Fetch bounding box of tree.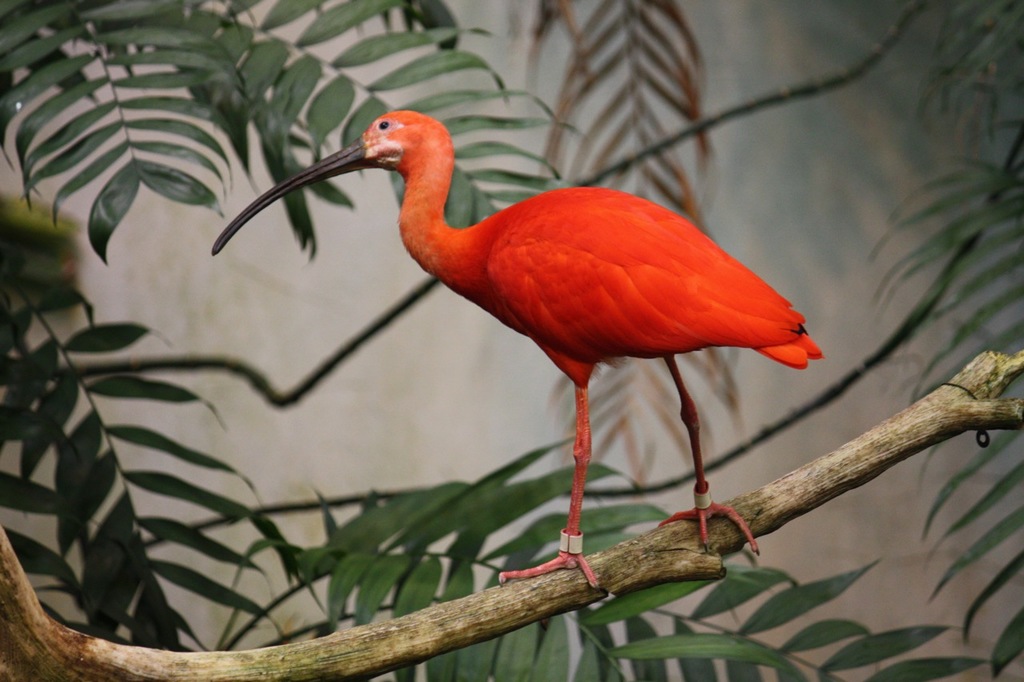
Bbox: Rect(0, 0, 1023, 681).
